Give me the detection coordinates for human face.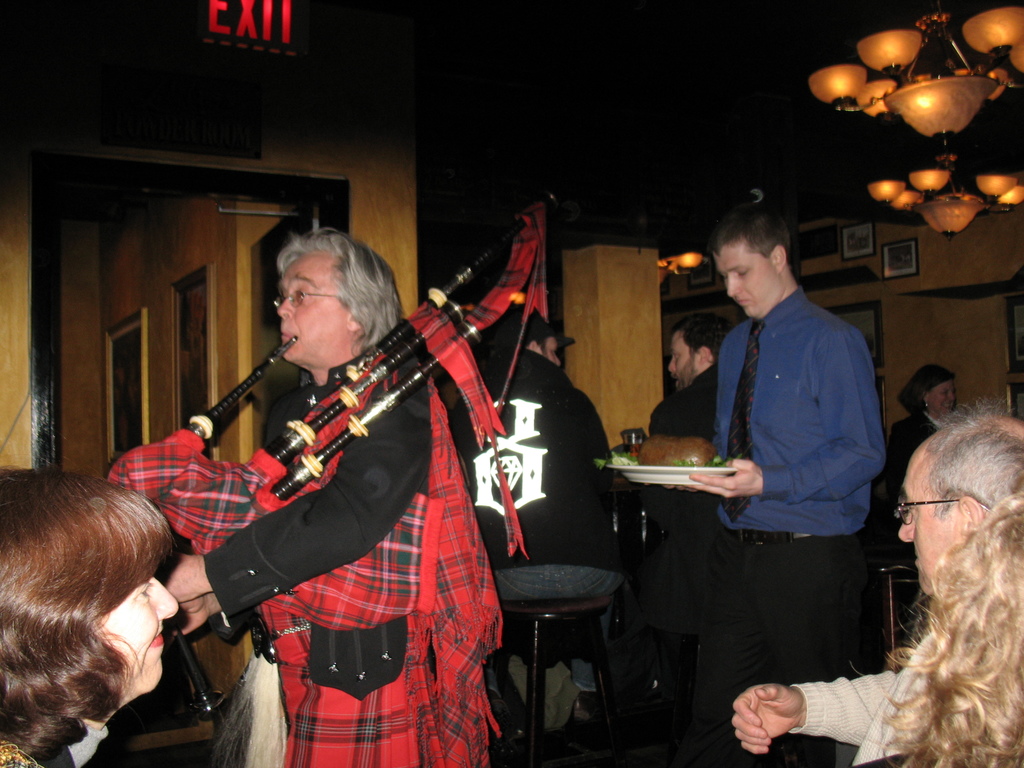
[left=924, top=385, right=955, bottom=418].
